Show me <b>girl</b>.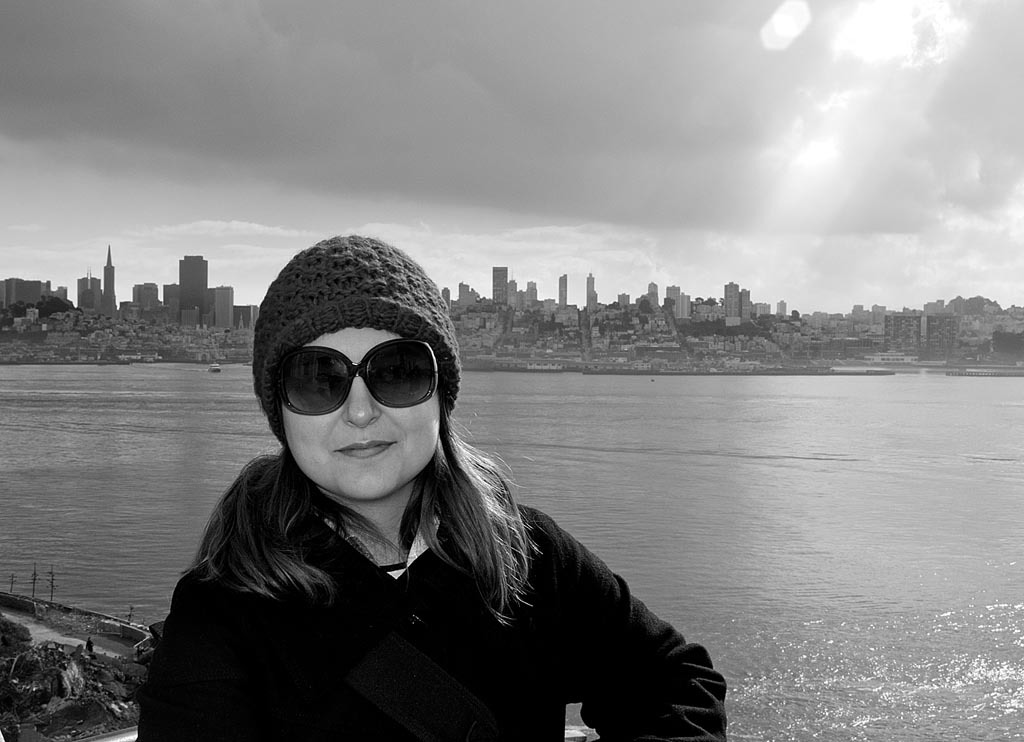
<b>girl</b> is here: detection(122, 244, 744, 741).
